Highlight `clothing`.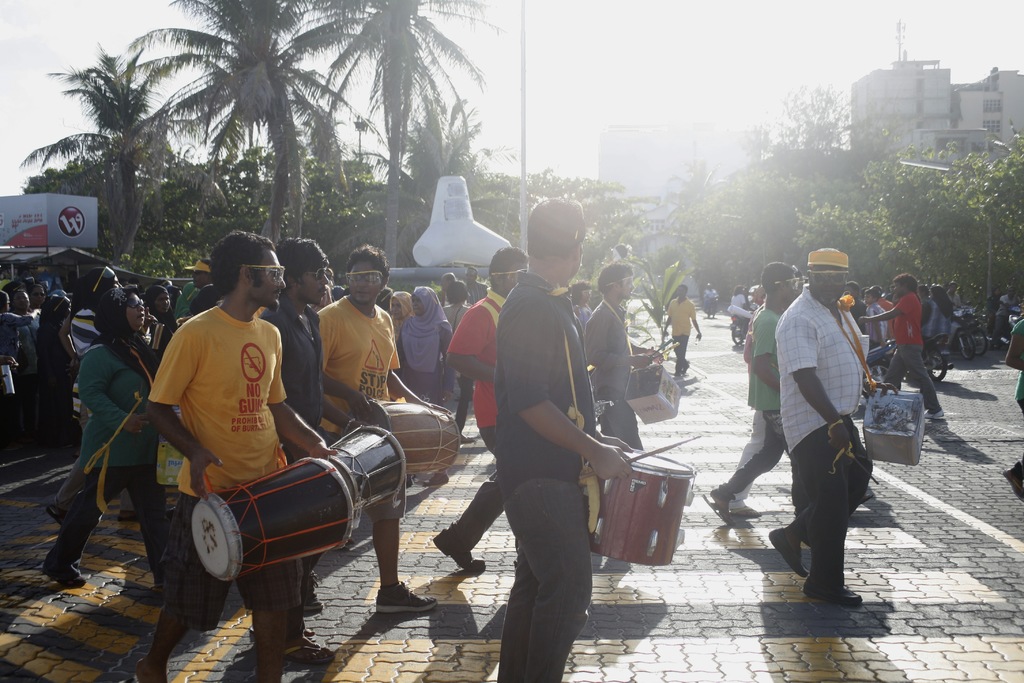
Highlighted region: <box>719,308,783,500</box>.
